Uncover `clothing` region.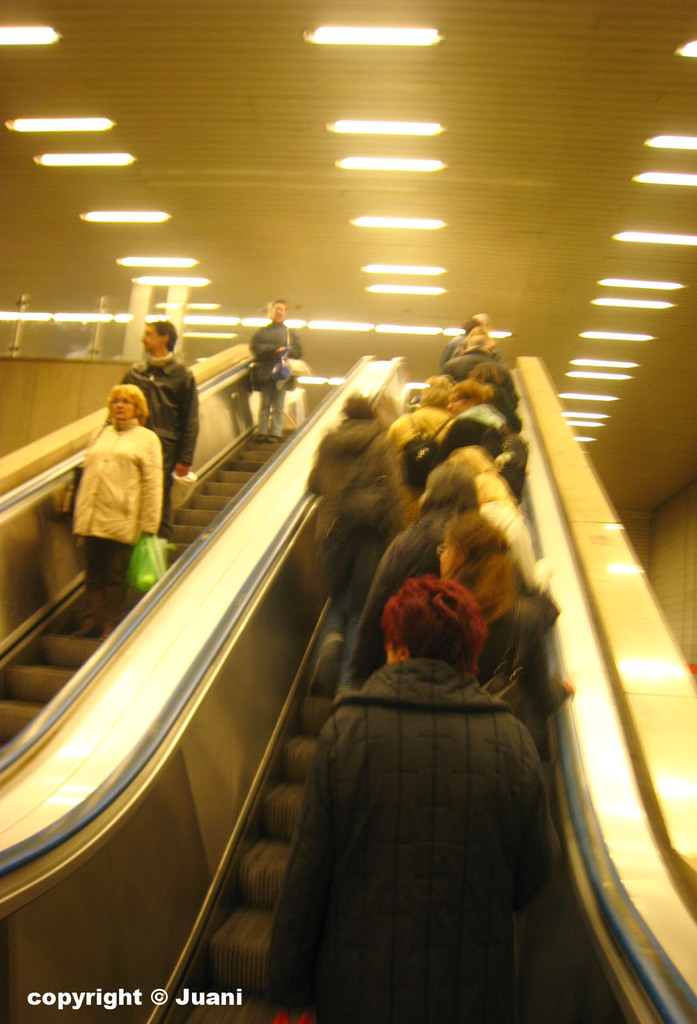
Uncovered: box(53, 387, 172, 585).
